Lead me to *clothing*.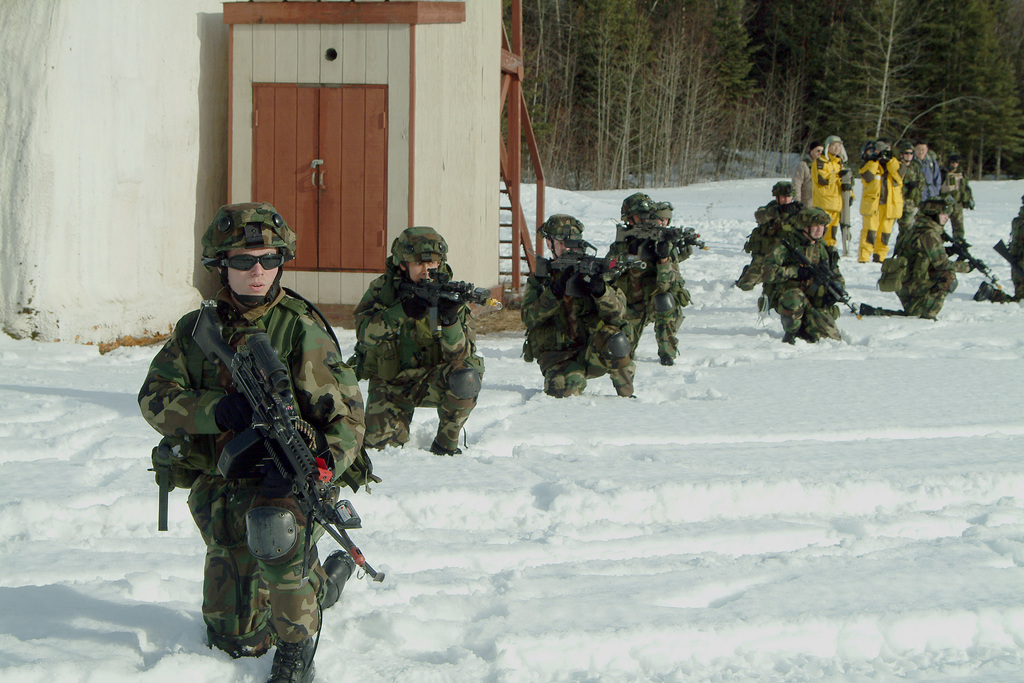
Lead to 991 197 1023 305.
